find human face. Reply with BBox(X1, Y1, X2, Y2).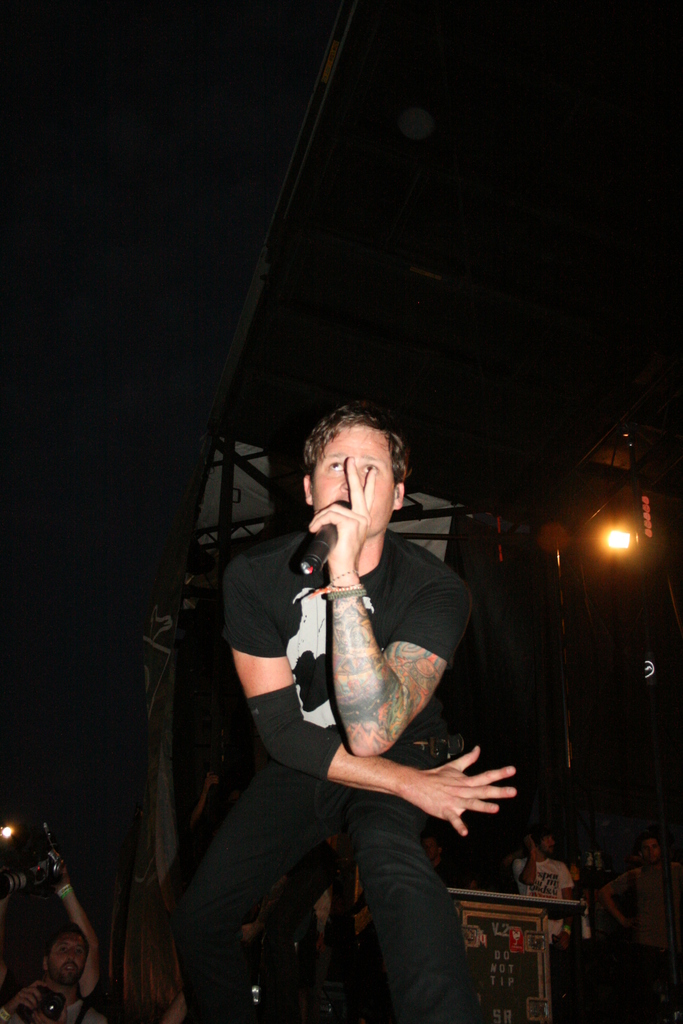
BBox(305, 423, 387, 548).
